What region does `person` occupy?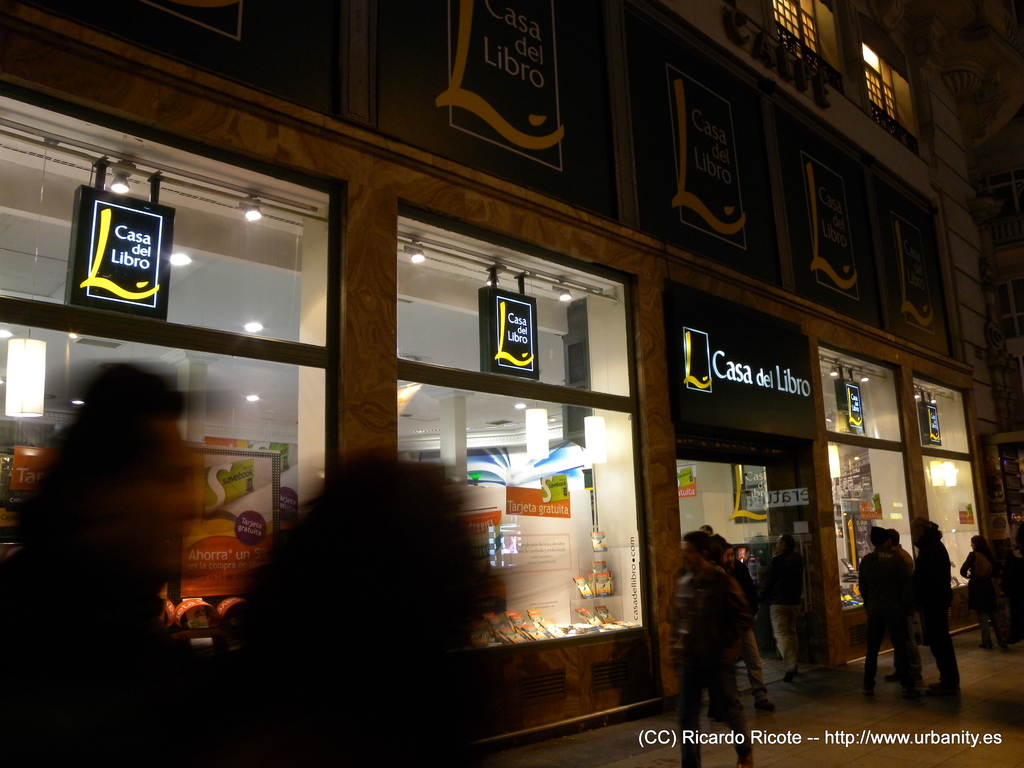
[200,450,483,767].
